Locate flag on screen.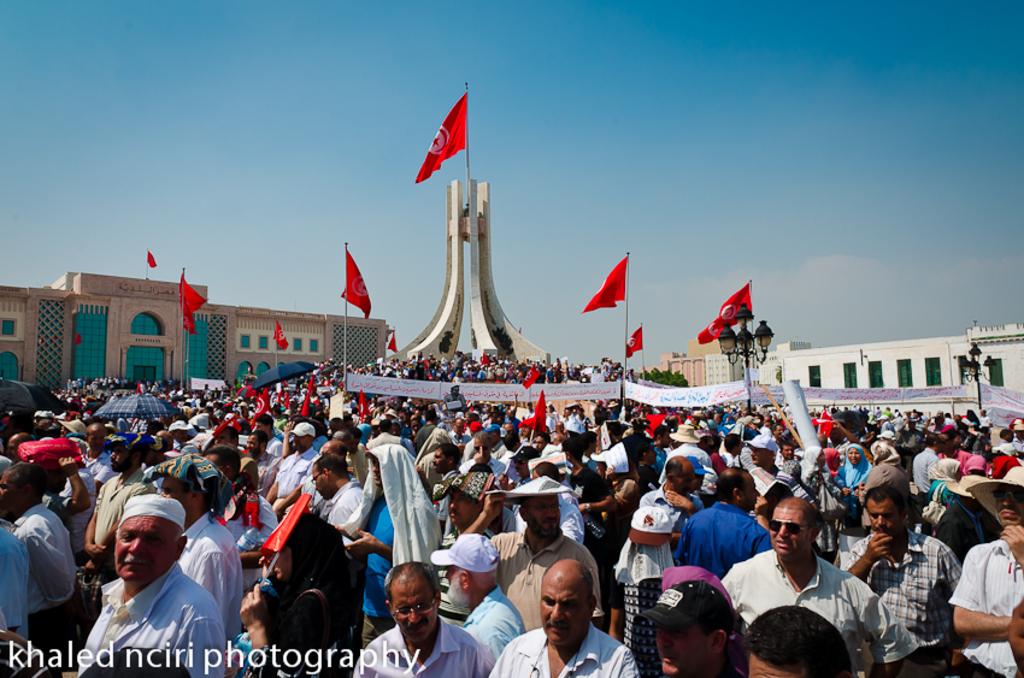
On screen at Rect(270, 318, 287, 356).
